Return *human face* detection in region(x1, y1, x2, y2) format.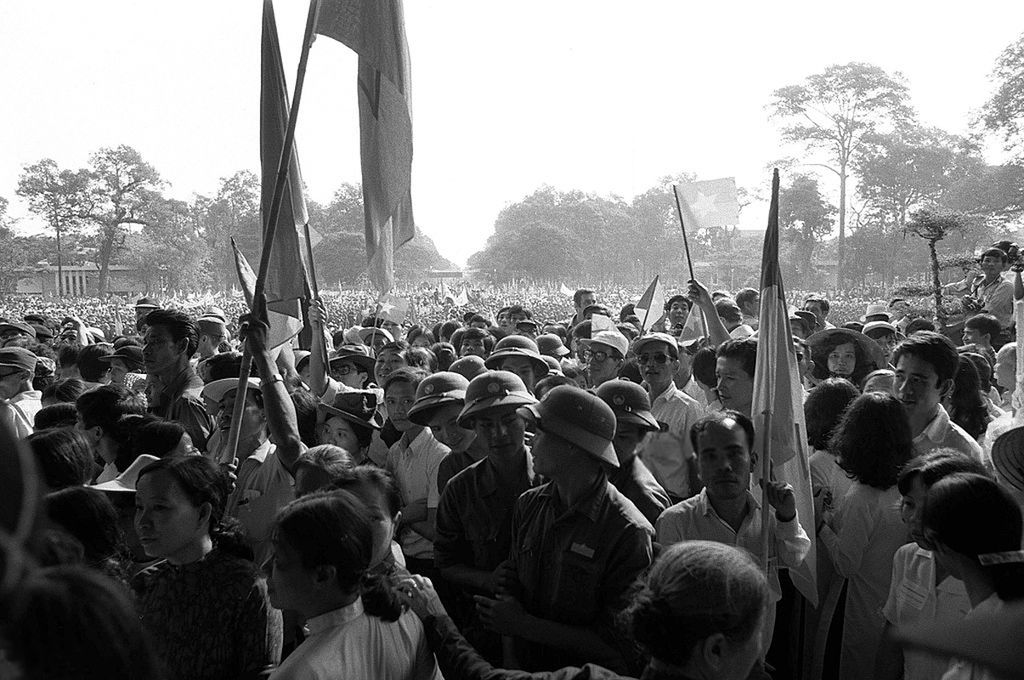
region(76, 411, 97, 446).
